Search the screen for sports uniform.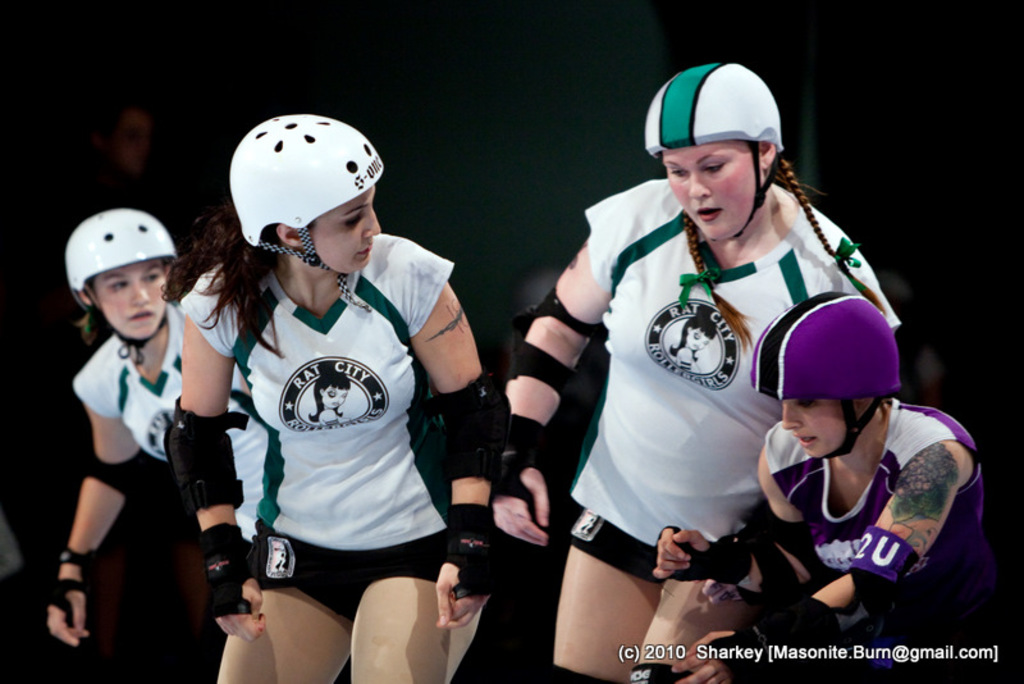
Found at (left=483, top=61, right=925, bottom=593).
